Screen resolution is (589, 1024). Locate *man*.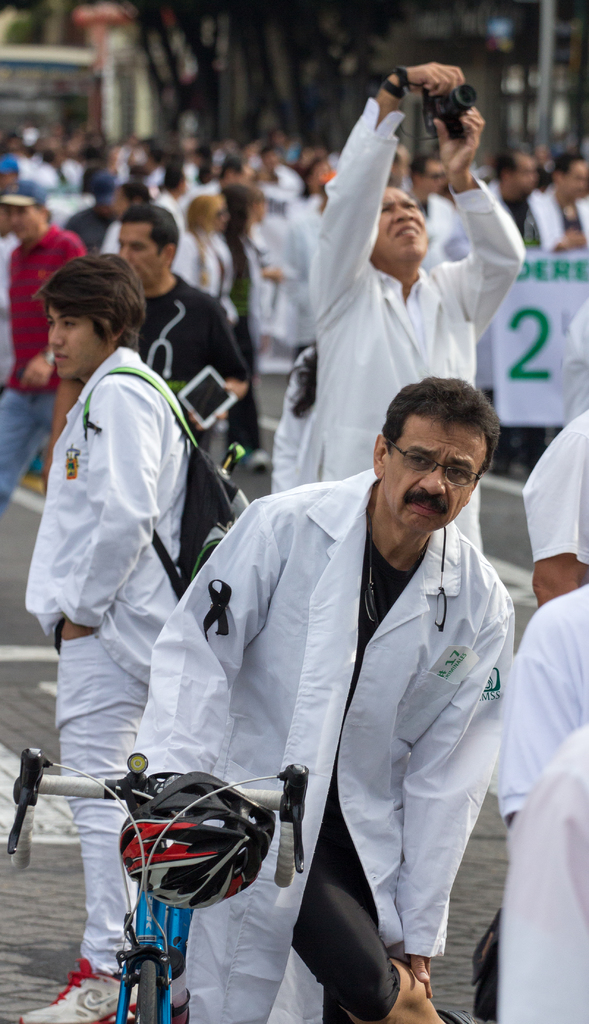
[300,56,530,568].
